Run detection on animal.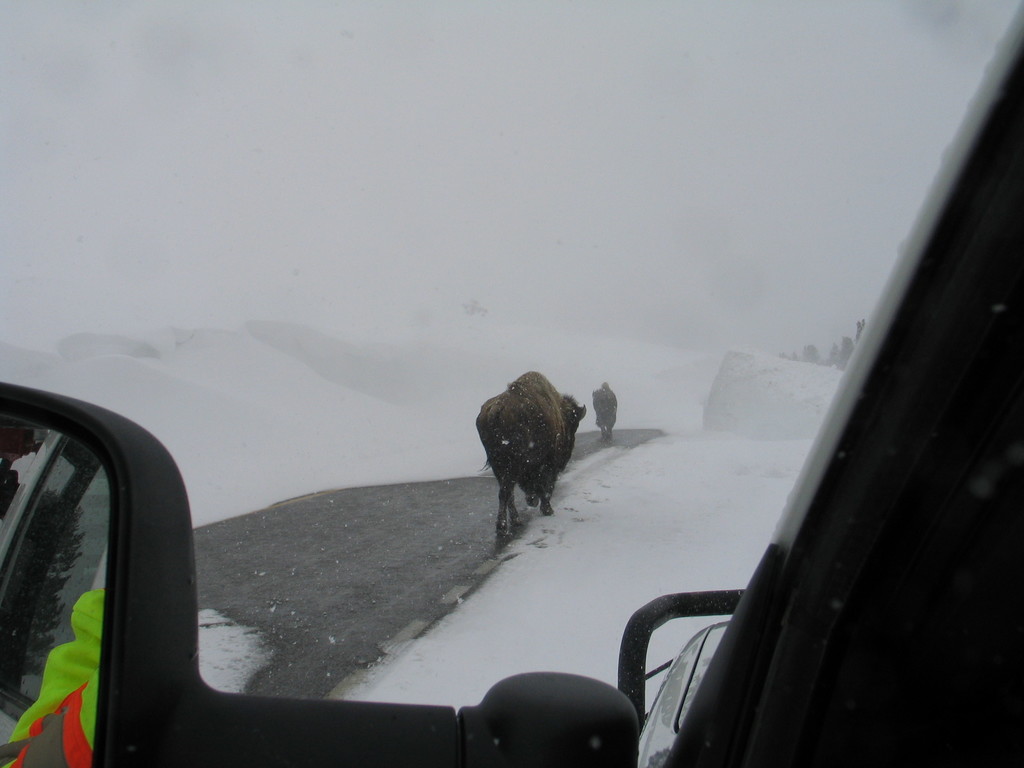
Result: locate(591, 378, 618, 442).
